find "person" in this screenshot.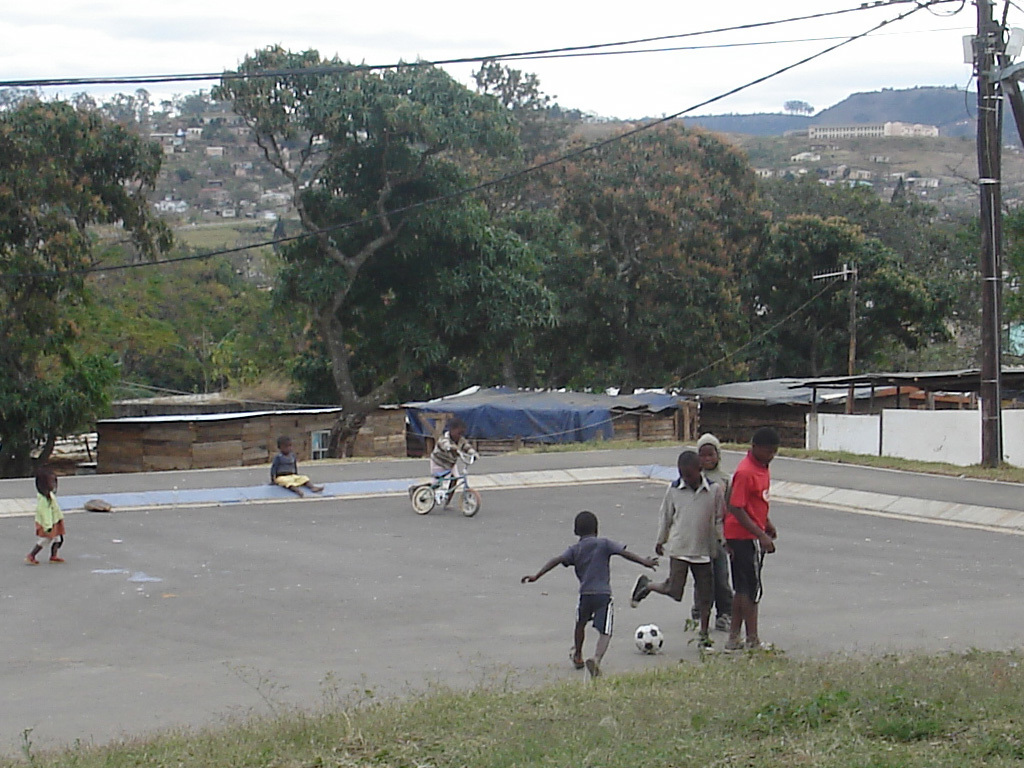
The bounding box for "person" is 699/426/736/626.
